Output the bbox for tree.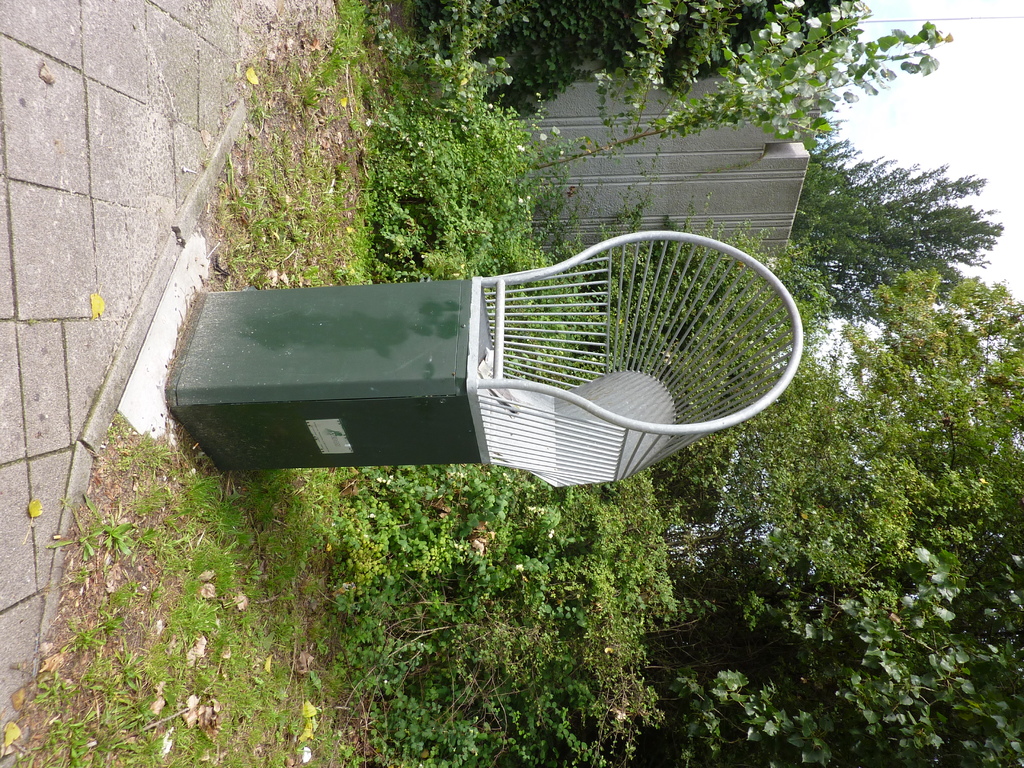
l=805, t=161, r=1002, b=321.
